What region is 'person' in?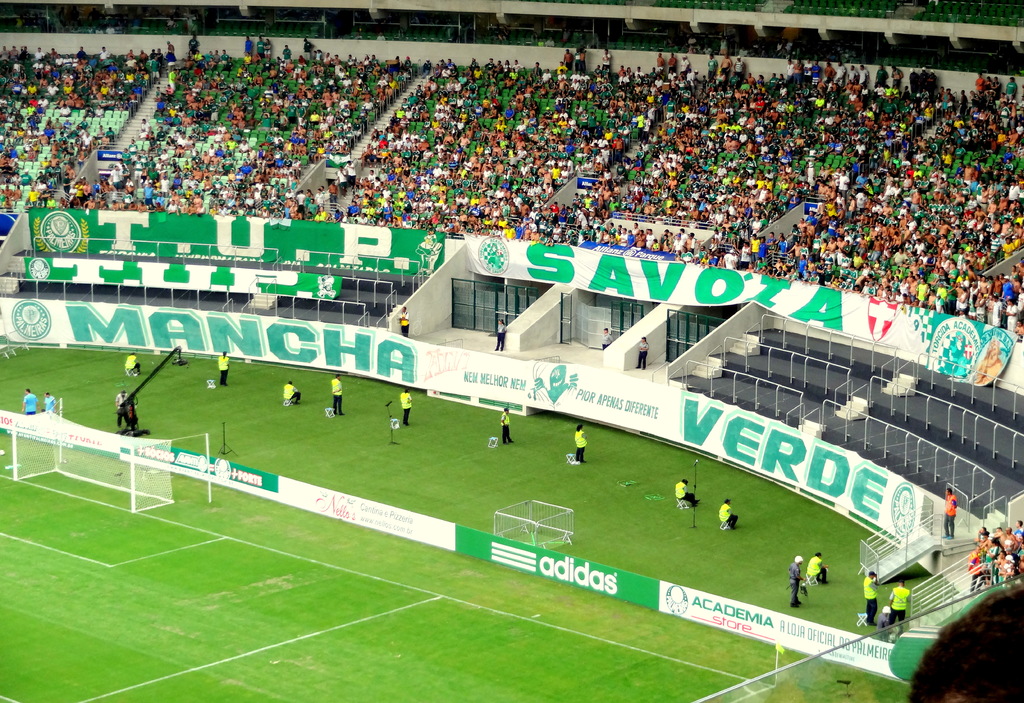
(333, 376, 347, 418).
